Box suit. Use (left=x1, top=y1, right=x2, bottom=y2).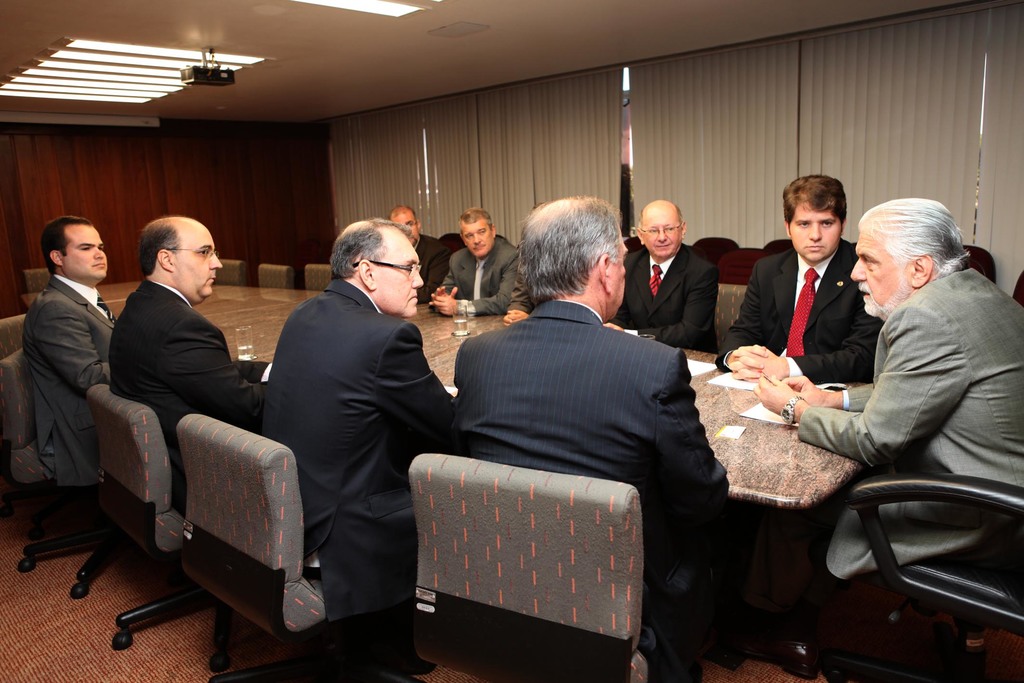
(left=245, top=195, right=454, bottom=659).
